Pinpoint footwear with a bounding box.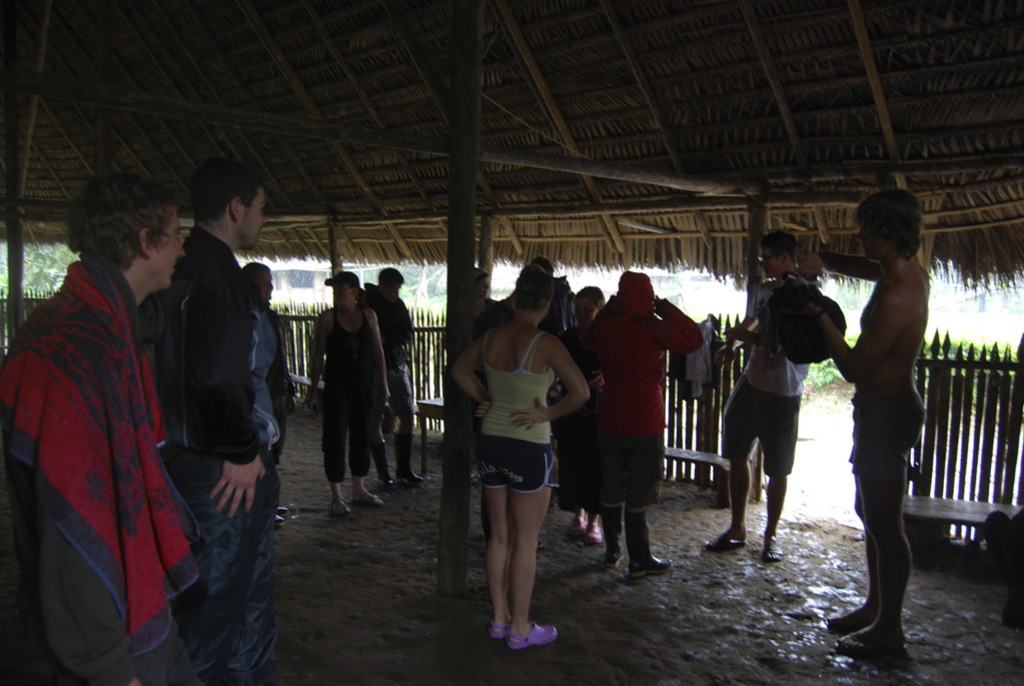
locate(839, 639, 911, 657).
